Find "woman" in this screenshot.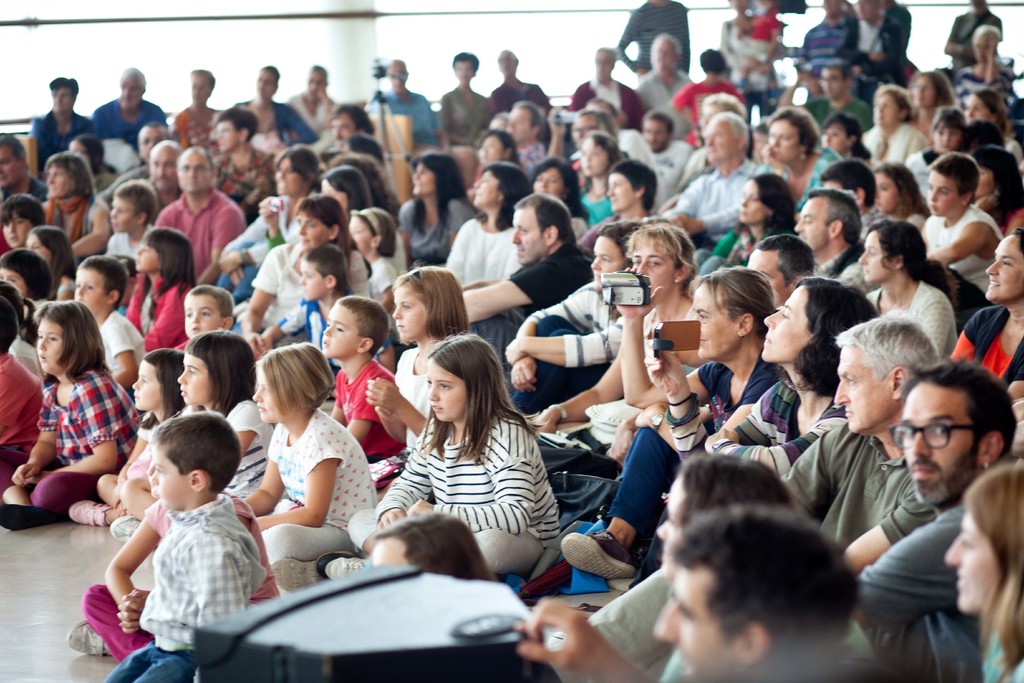
The bounding box for "woman" is (x1=35, y1=153, x2=111, y2=265).
